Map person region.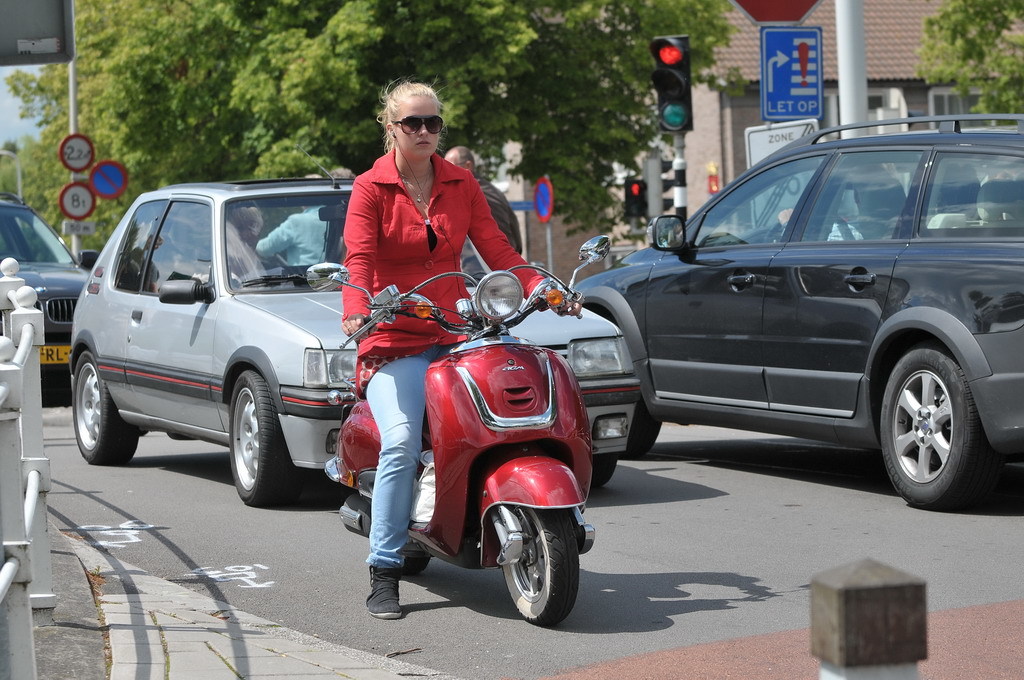
Mapped to crop(311, 92, 516, 463).
